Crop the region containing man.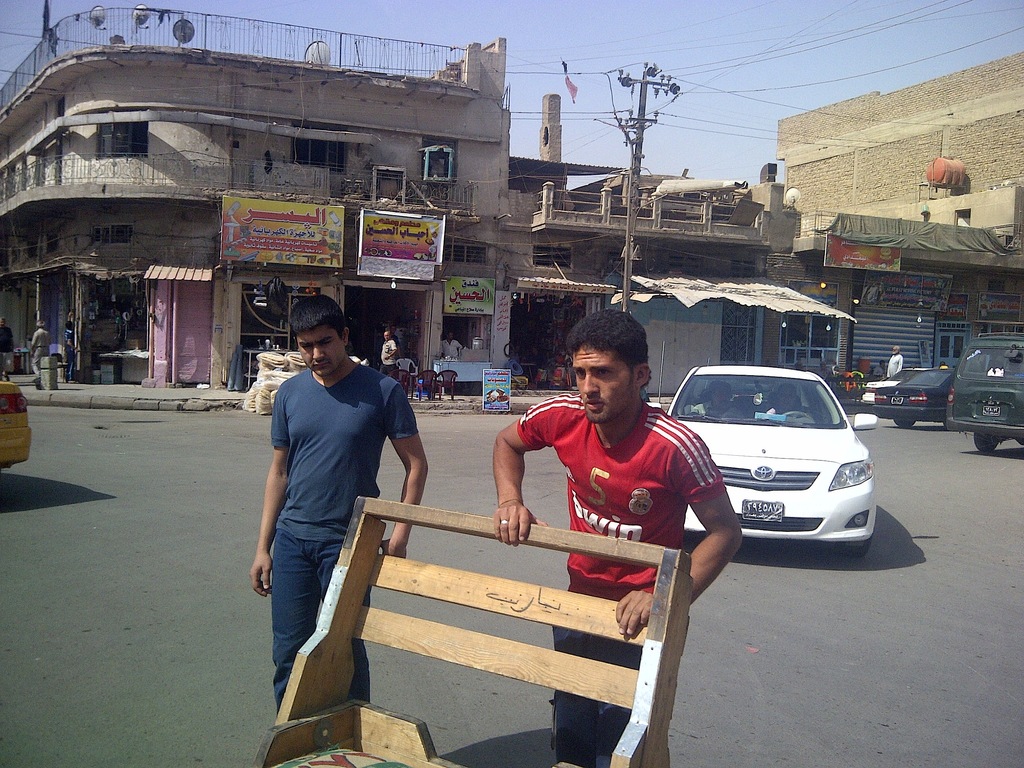
Crop region: <region>239, 301, 415, 724</region>.
